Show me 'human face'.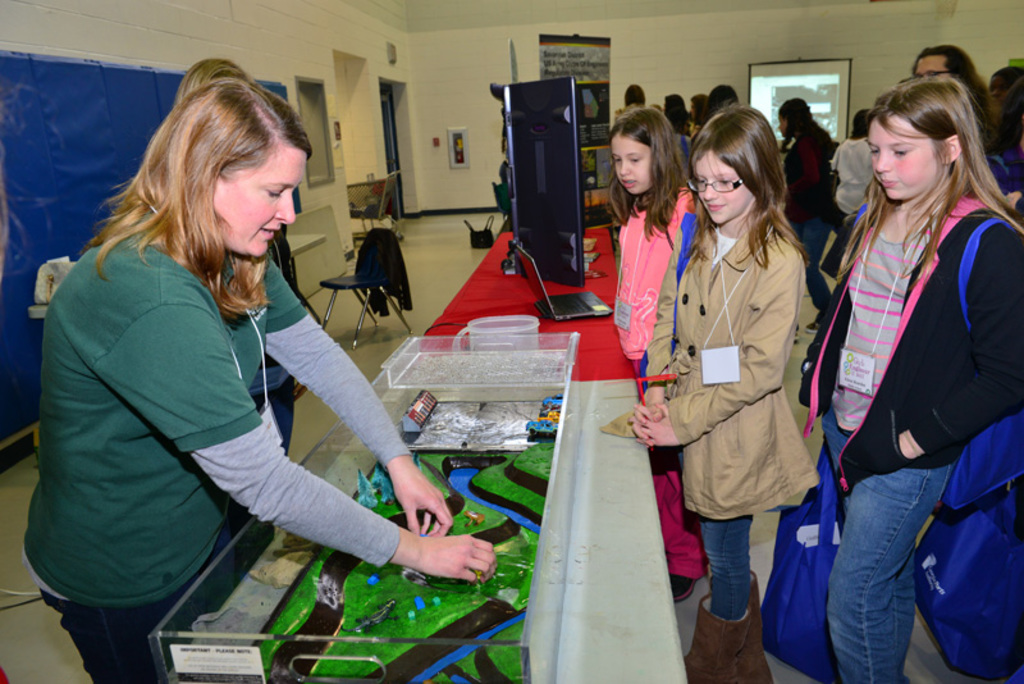
'human face' is here: detection(212, 147, 297, 256).
